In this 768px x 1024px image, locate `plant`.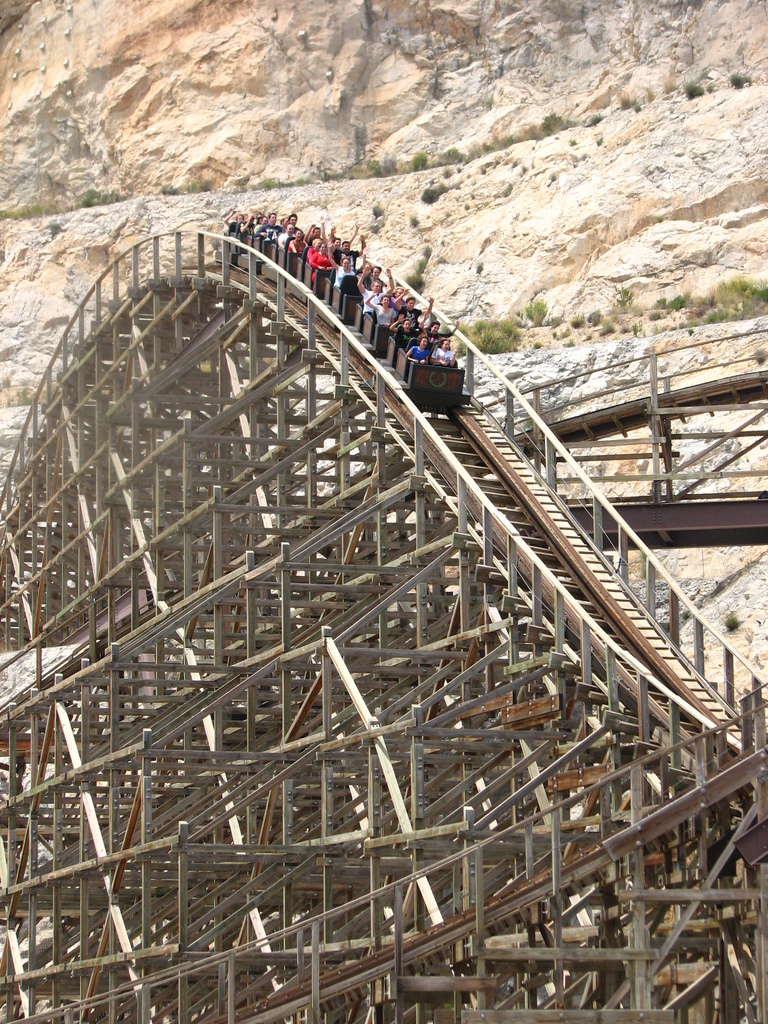
Bounding box: [left=461, top=200, right=475, bottom=211].
